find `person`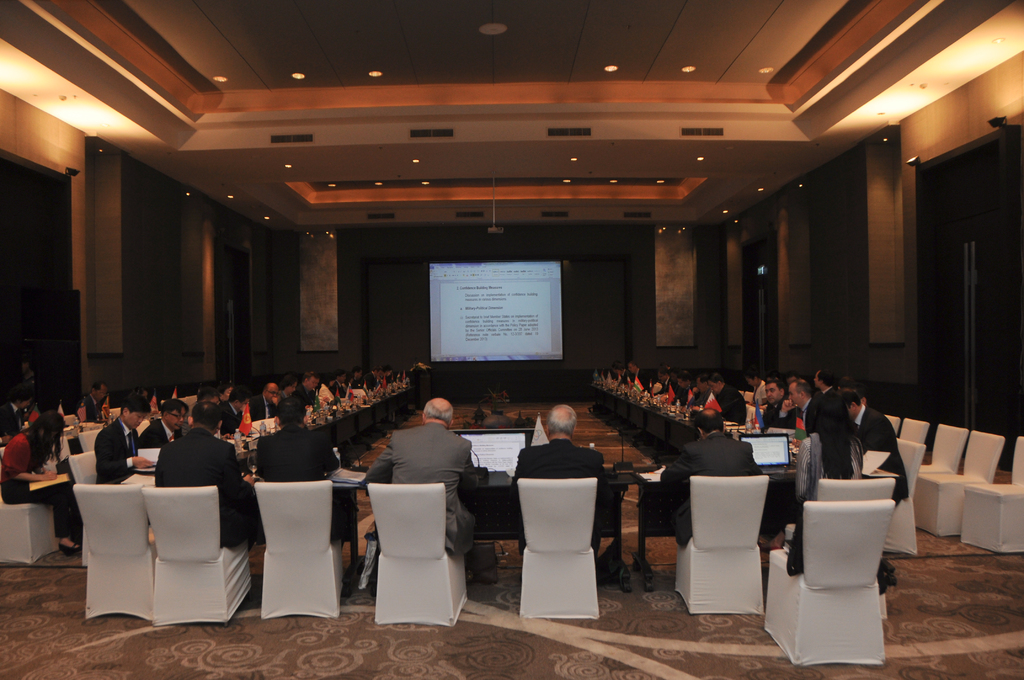
crop(662, 403, 766, 545)
